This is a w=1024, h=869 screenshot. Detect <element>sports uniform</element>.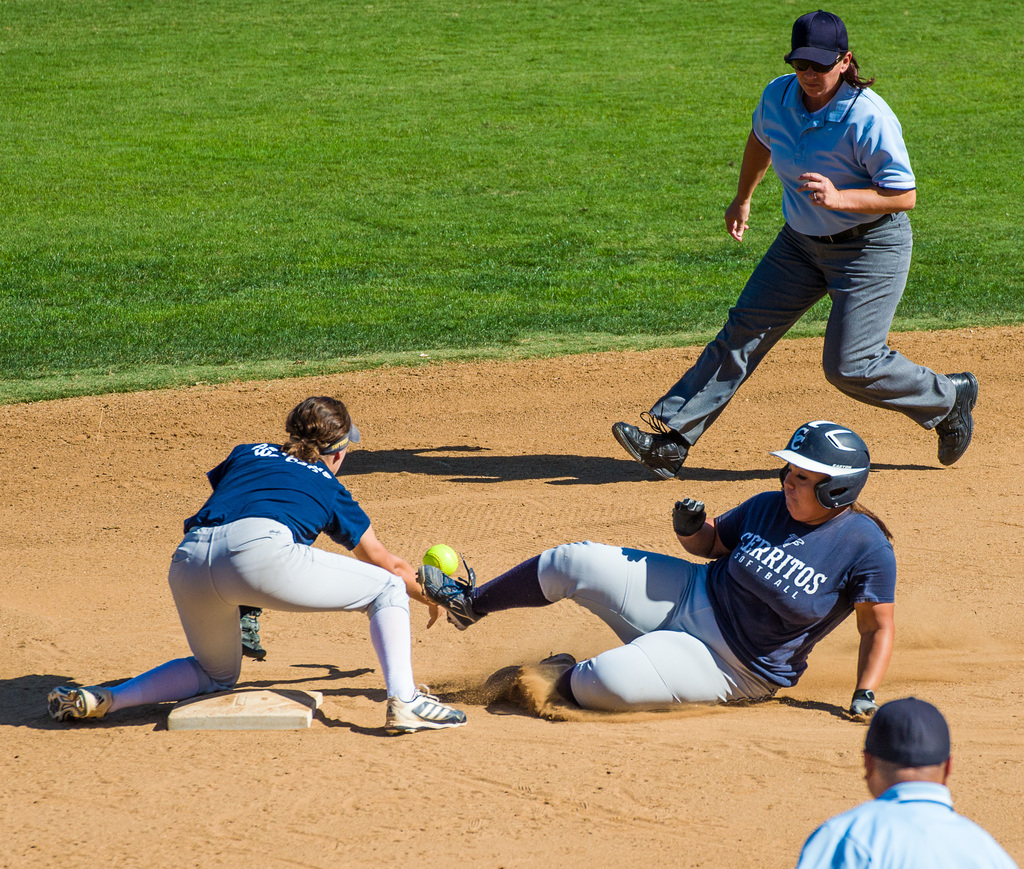
(x1=446, y1=429, x2=897, y2=730).
